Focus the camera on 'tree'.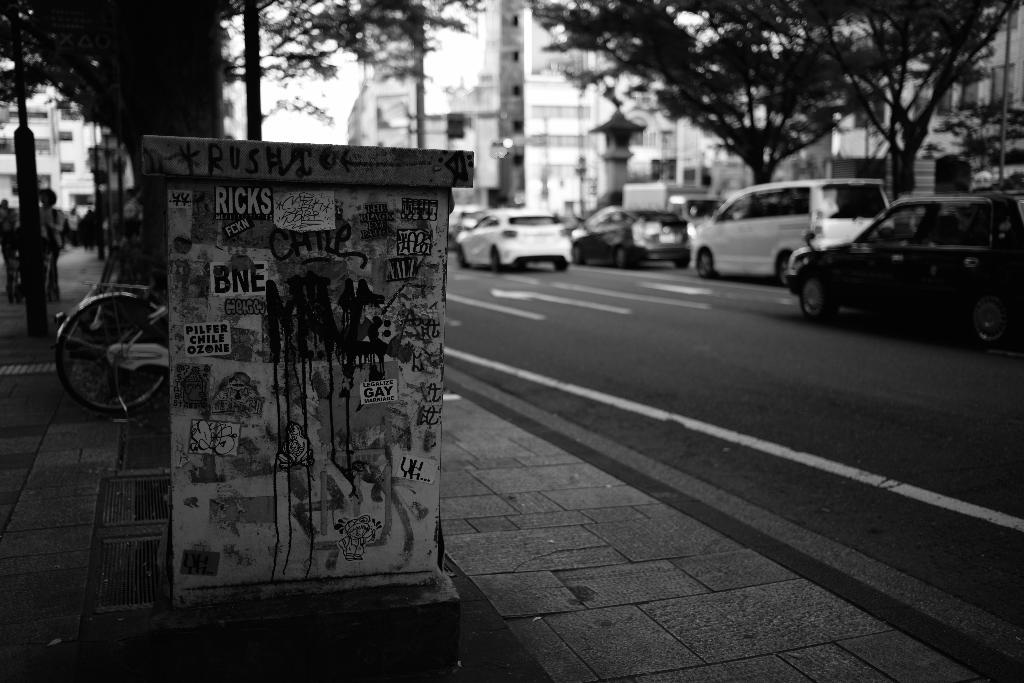
Focus region: locate(0, 0, 486, 321).
